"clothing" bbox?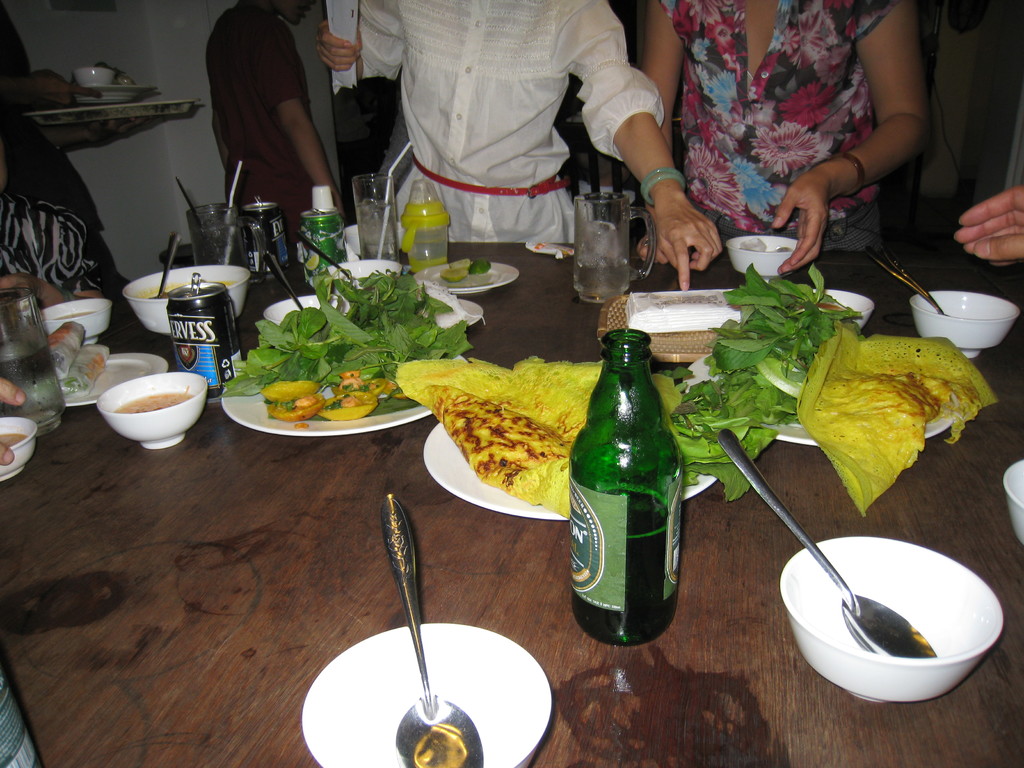
pyautogui.locateOnScreen(663, 0, 893, 248)
